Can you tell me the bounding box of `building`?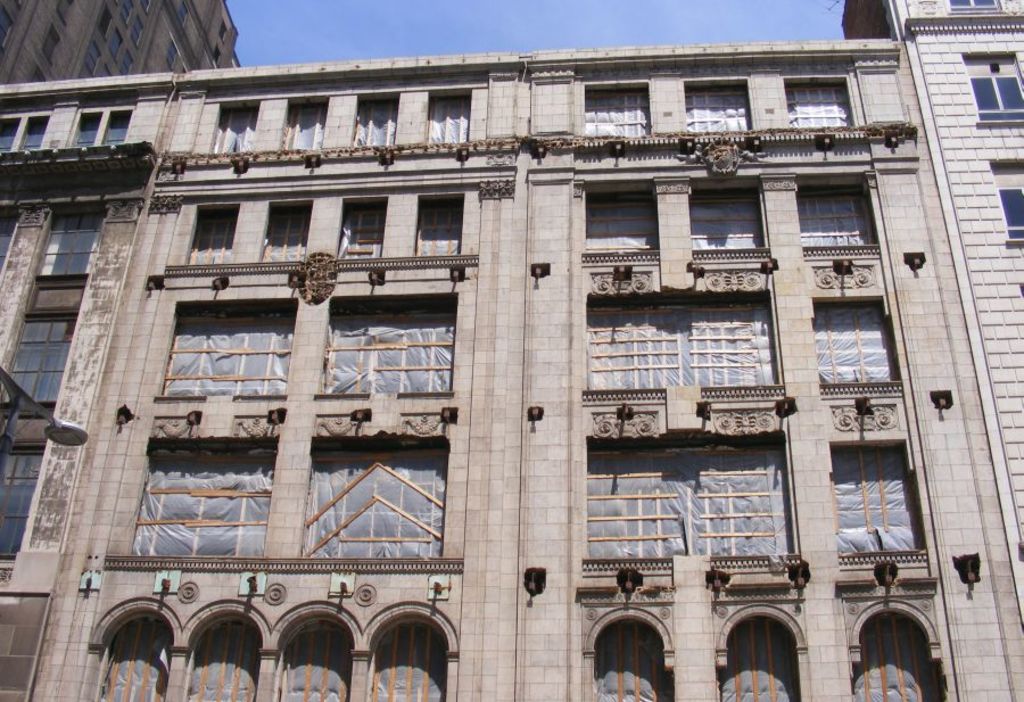
region(837, 0, 1023, 611).
